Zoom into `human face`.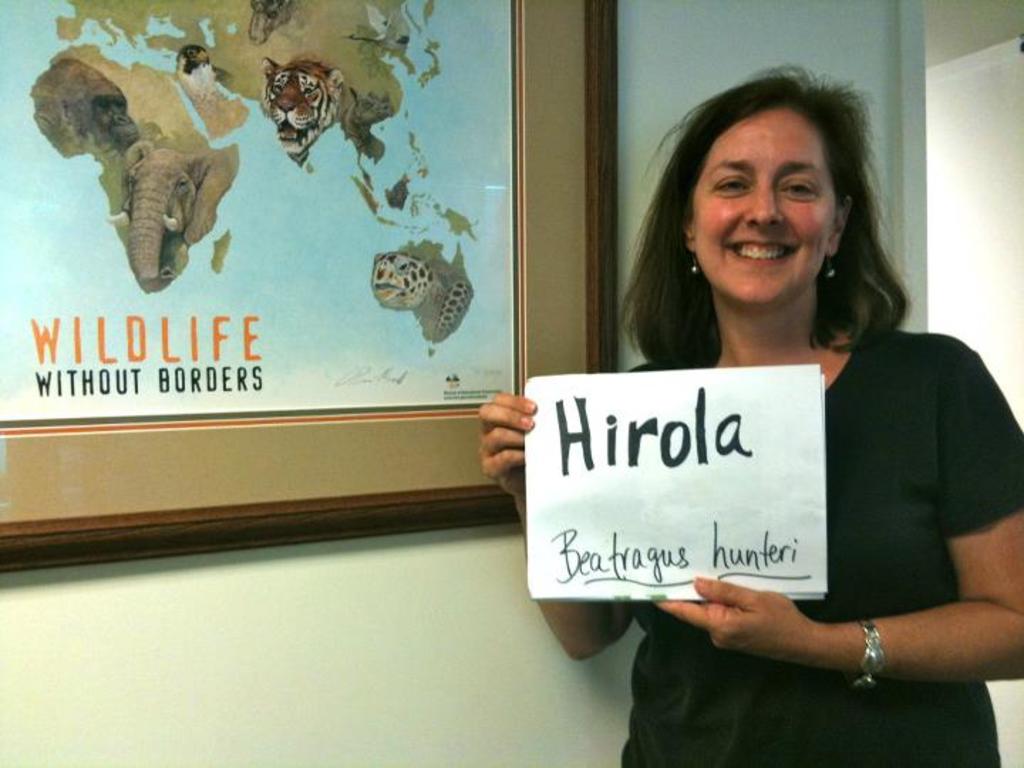
Zoom target: x1=687, y1=105, x2=835, y2=311.
